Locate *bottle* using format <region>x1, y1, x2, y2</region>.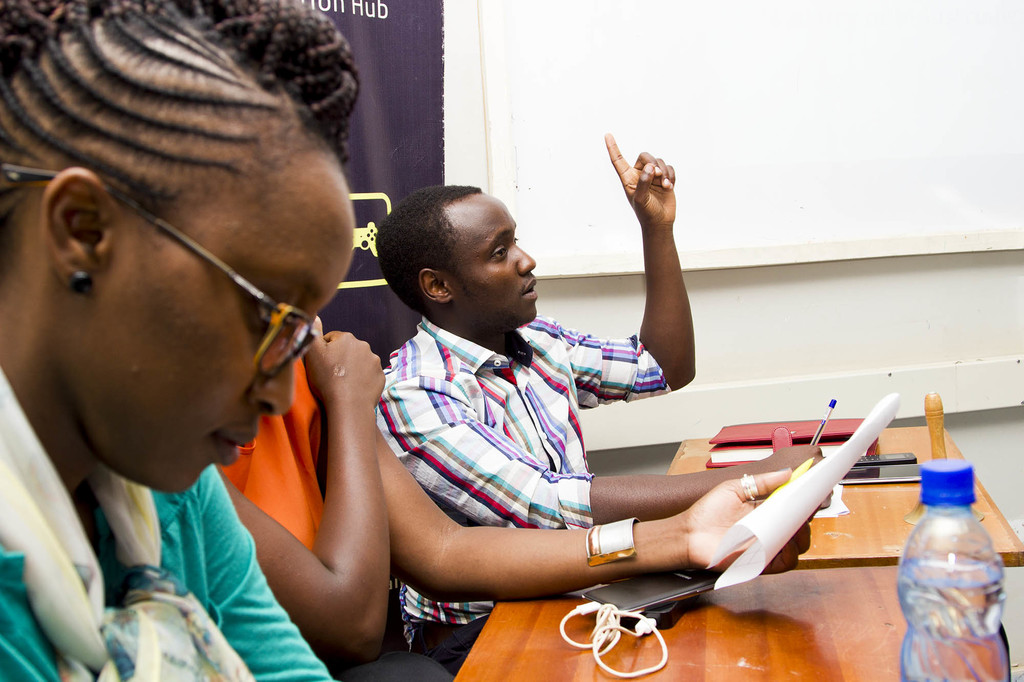
<region>906, 464, 1000, 674</region>.
